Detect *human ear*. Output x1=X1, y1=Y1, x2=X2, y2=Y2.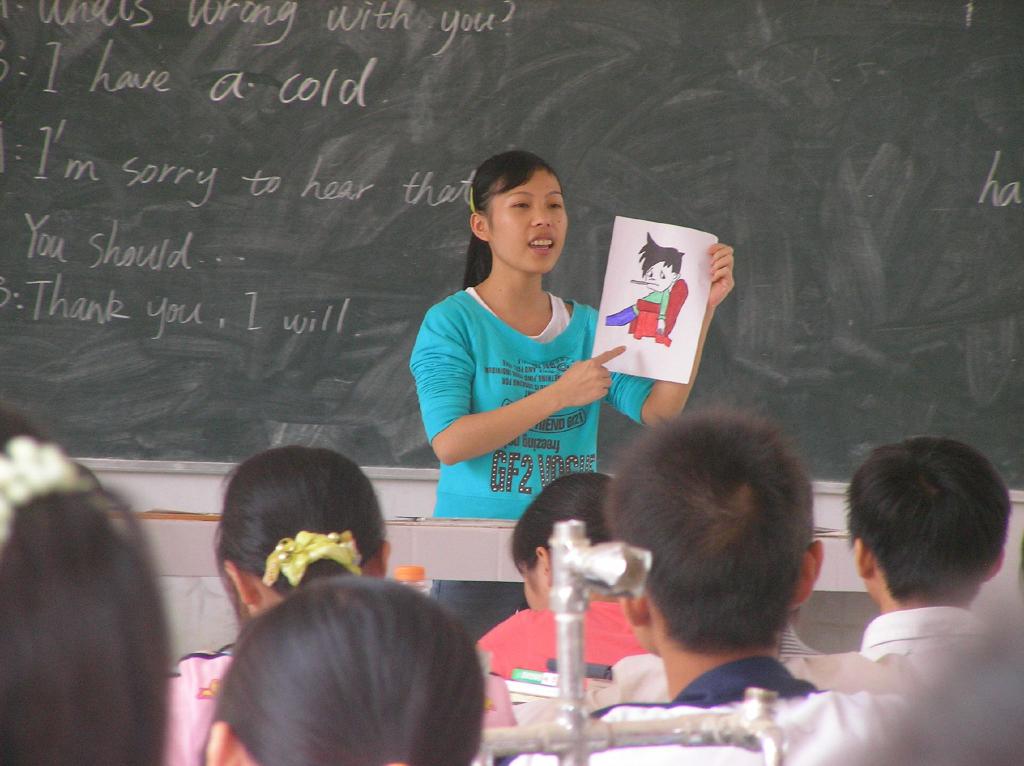
x1=852, y1=537, x2=871, y2=574.
